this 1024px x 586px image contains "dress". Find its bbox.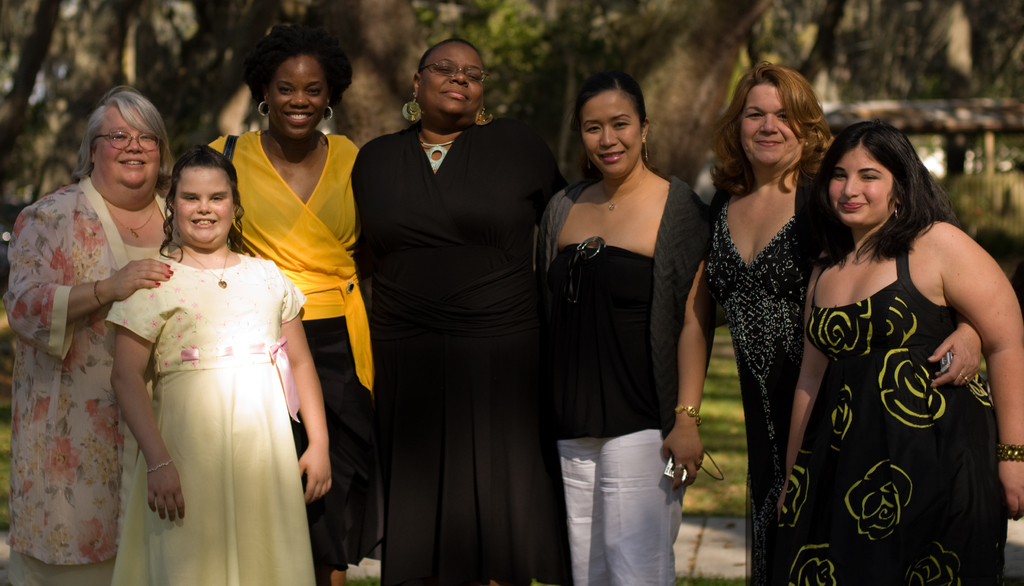
<box>104,256,307,585</box>.
